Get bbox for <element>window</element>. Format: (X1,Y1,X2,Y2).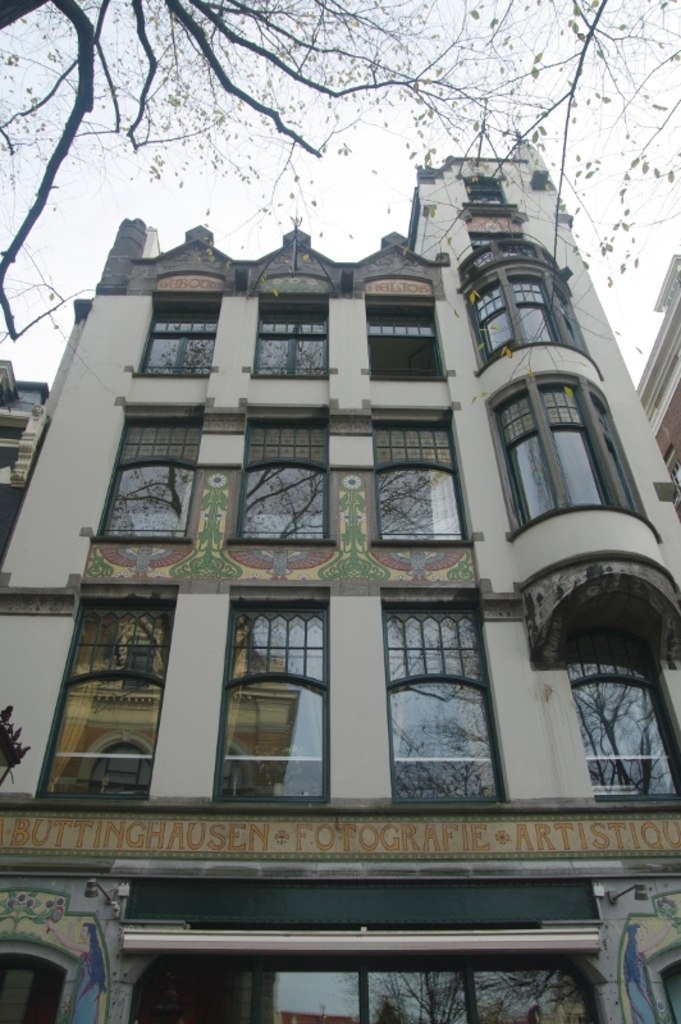
(221,401,342,554).
